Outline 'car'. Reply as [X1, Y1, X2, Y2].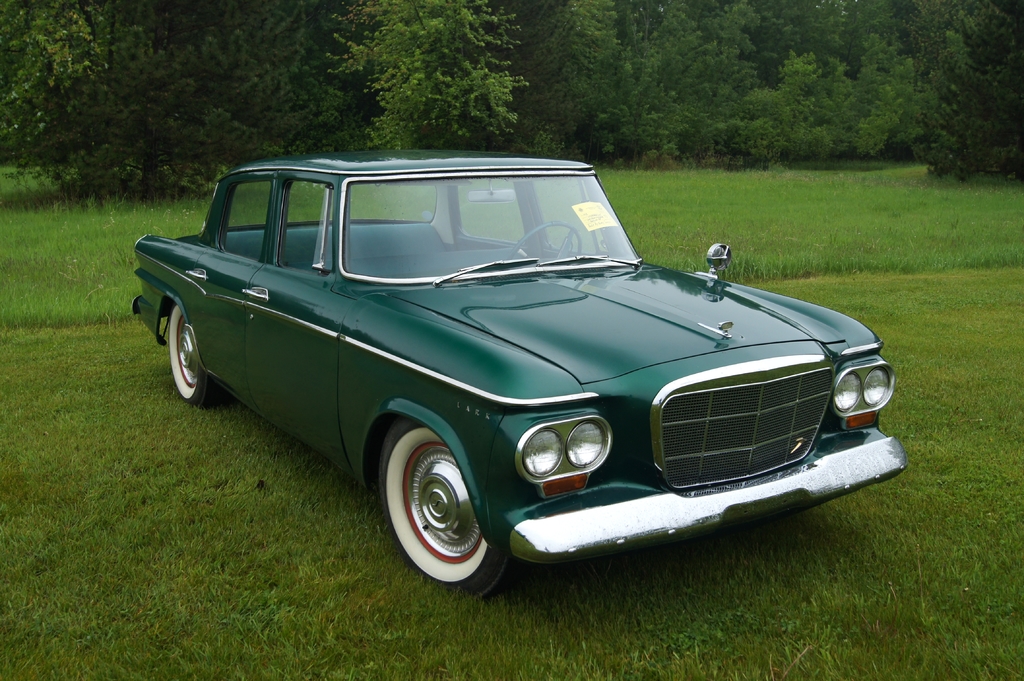
[130, 152, 906, 602].
